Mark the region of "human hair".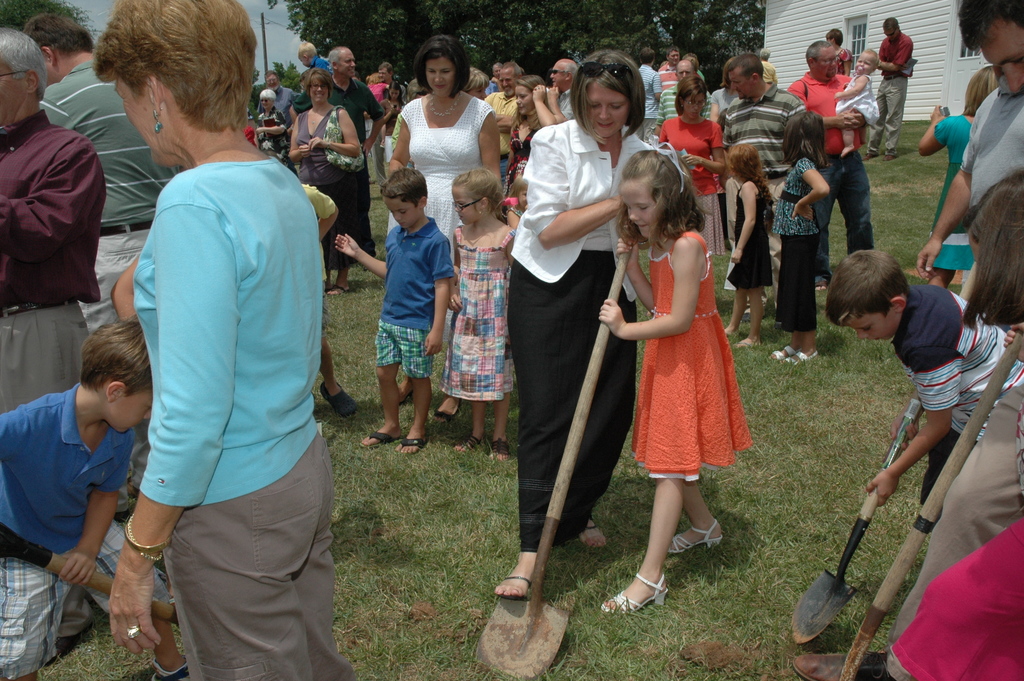
Region: 720/138/769/185.
